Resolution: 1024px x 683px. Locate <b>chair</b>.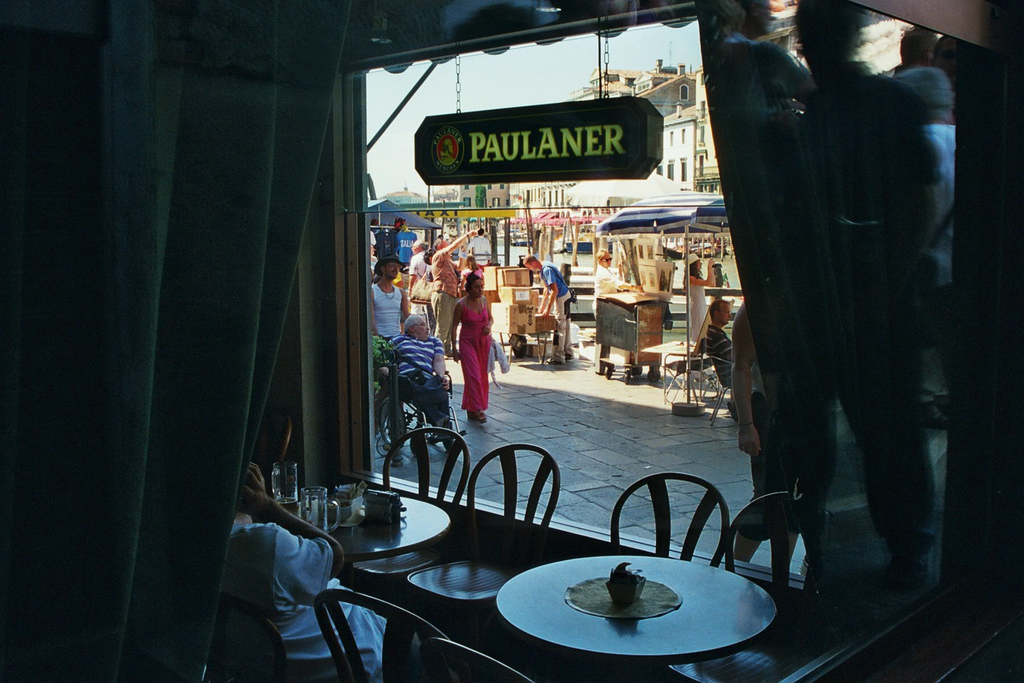
left=613, top=472, right=732, bottom=572.
